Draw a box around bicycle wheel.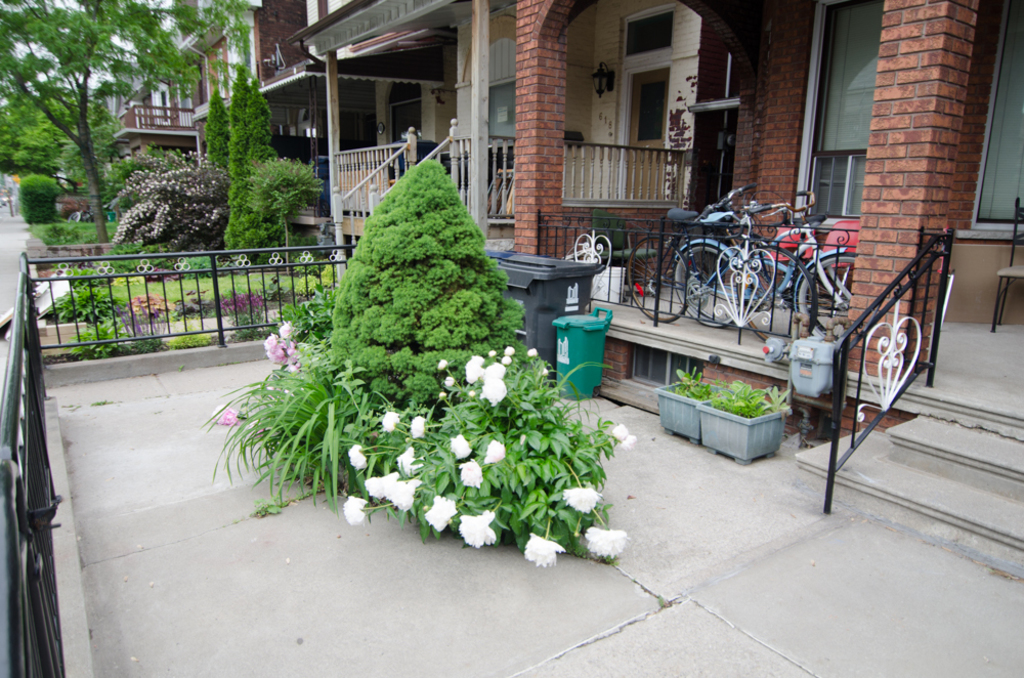
rect(627, 237, 690, 327).
